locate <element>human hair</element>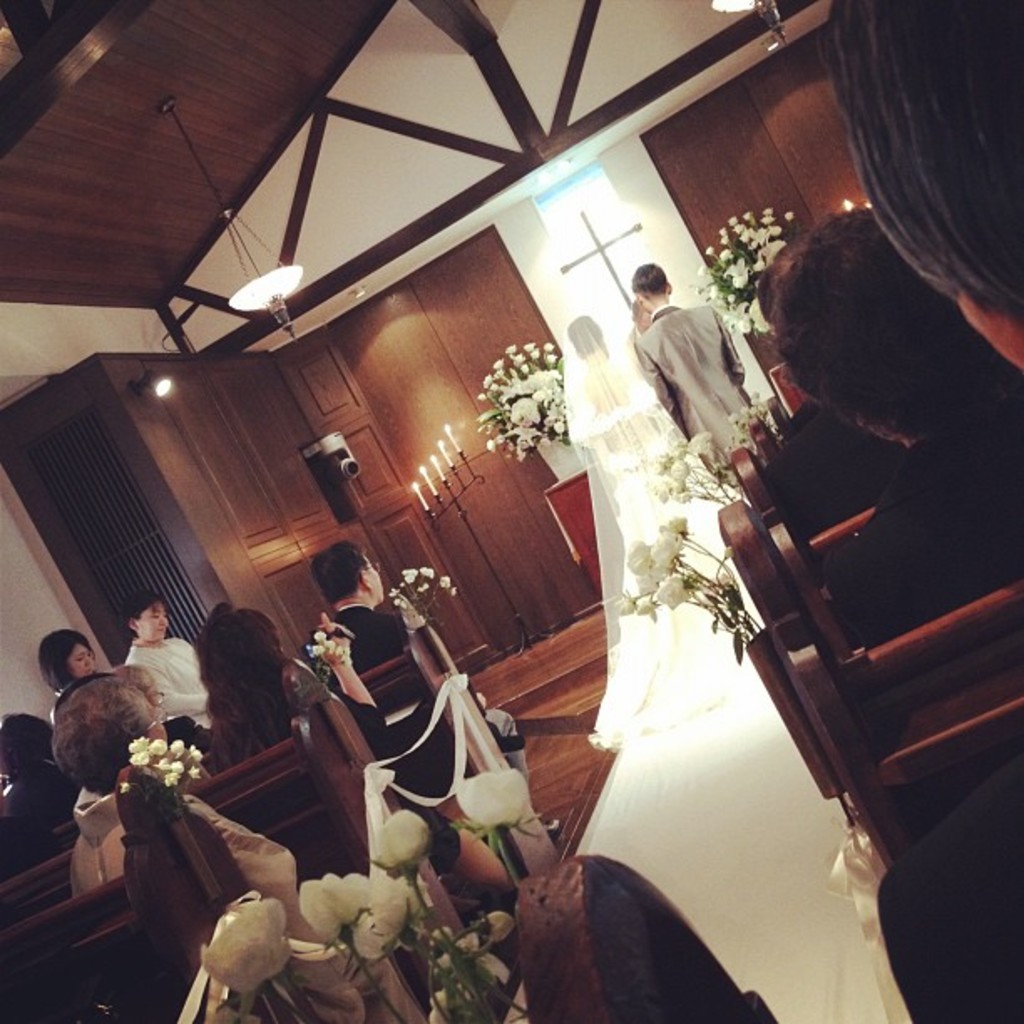
<box>44,659,169,805</box>
